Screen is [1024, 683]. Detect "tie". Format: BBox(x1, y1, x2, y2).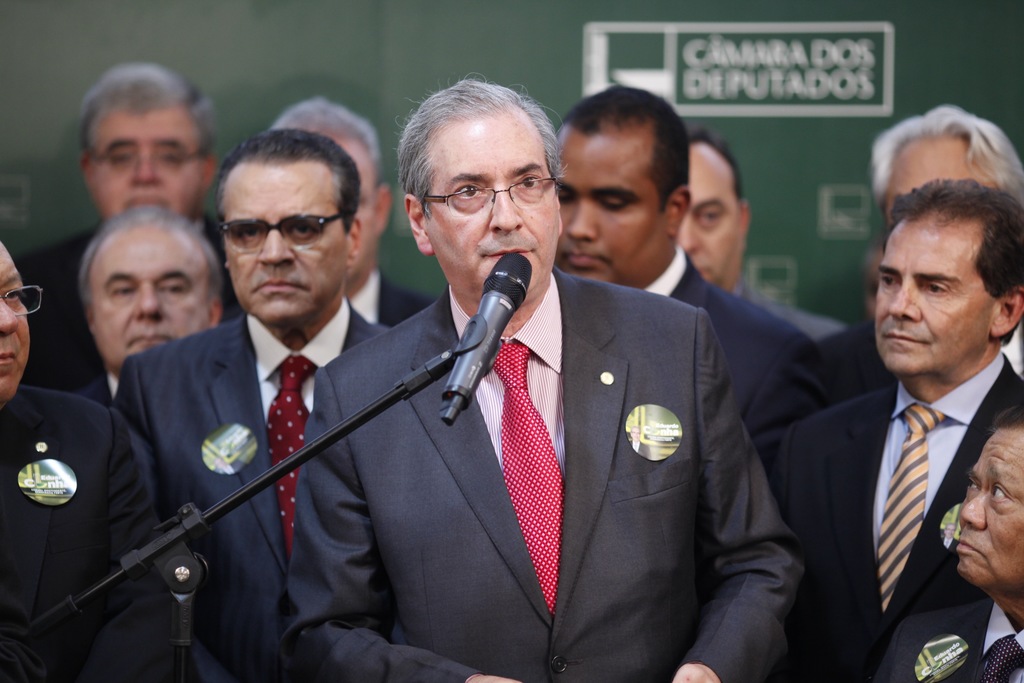
BBox(264, 353, 316, 555).
